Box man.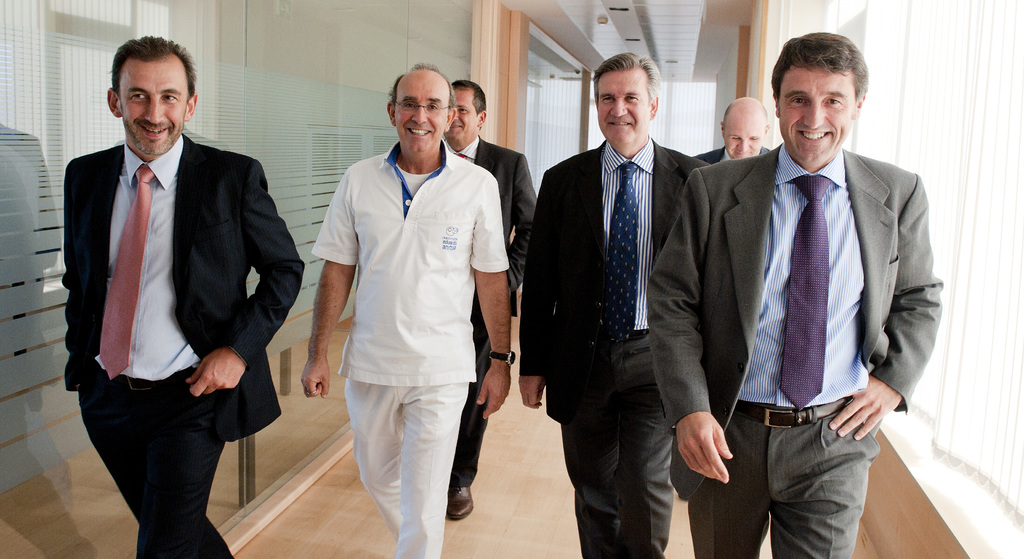
[x1=519, y1=54, x2=714, y2=558].
